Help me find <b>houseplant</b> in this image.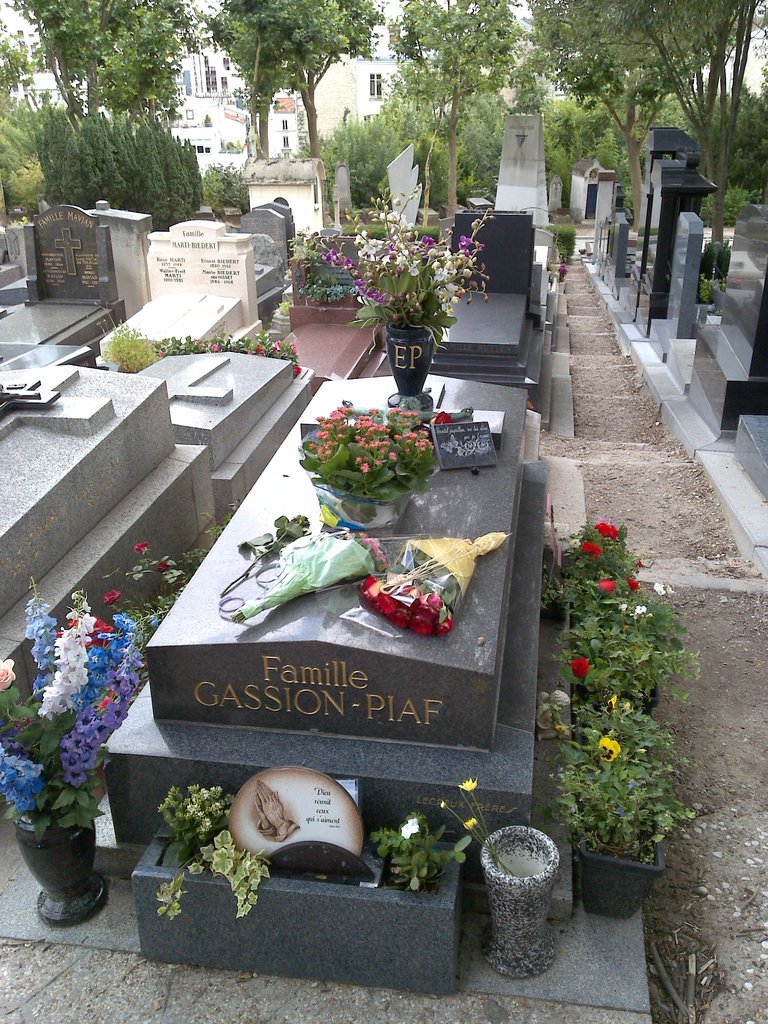
Found it: BBox(560, 732, 666, 913).
